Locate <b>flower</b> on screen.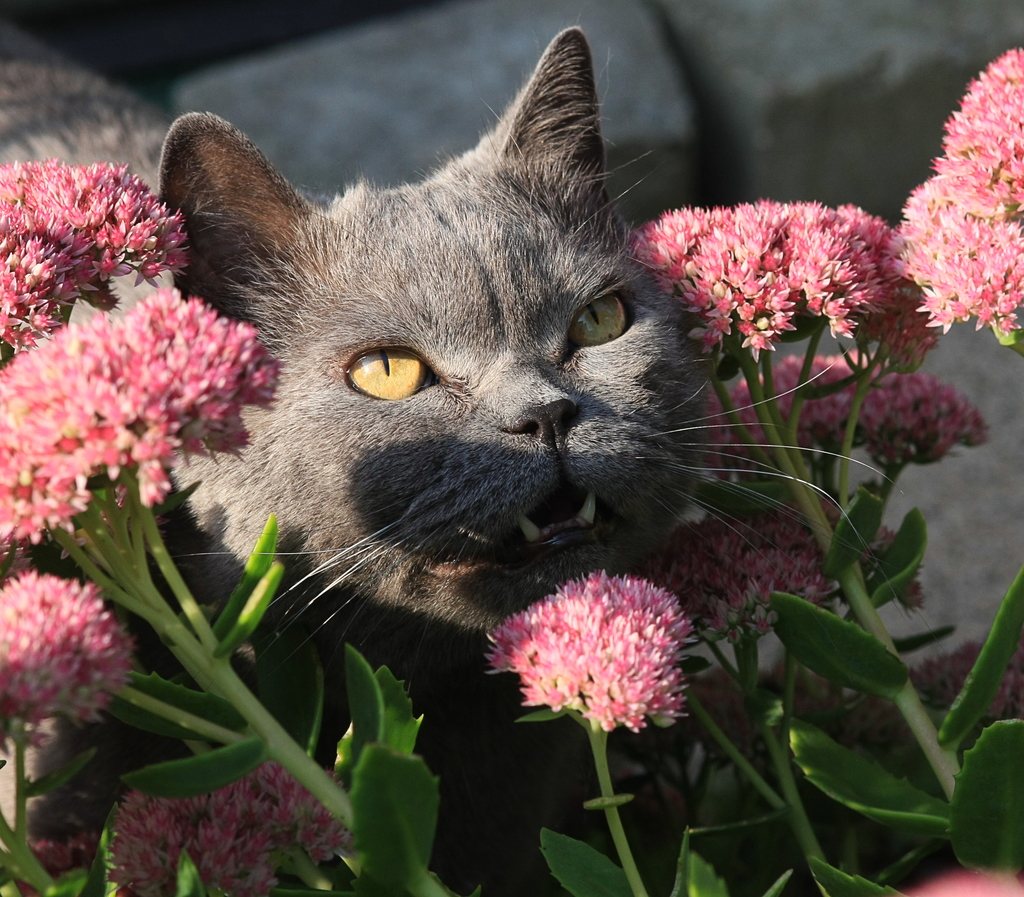
On screen at (x1=0, y1=156, x2=195, y2=359).
